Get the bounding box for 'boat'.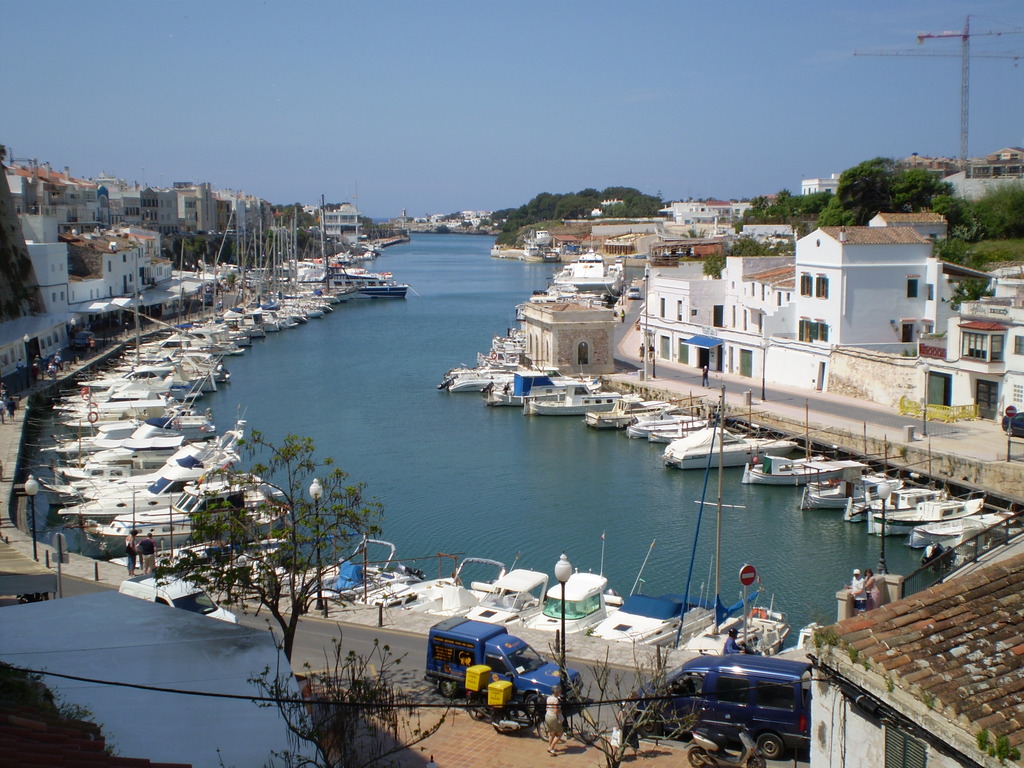
[384,560,576,613].
